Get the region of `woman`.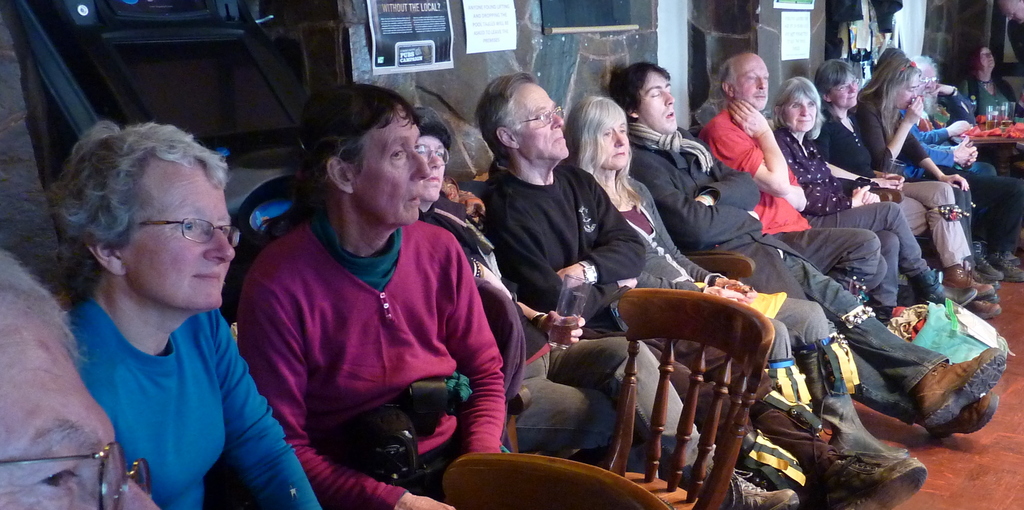
bbox(772, 74, 980, 327).
